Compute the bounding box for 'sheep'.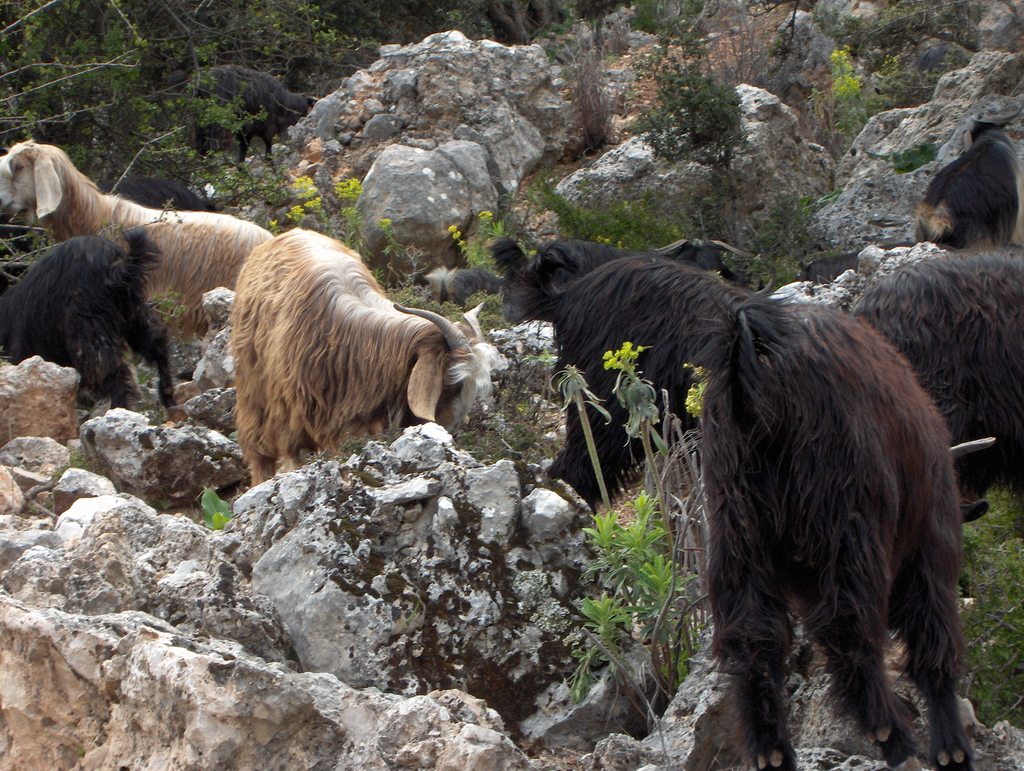
box=[843, 251, 1020, 521].
